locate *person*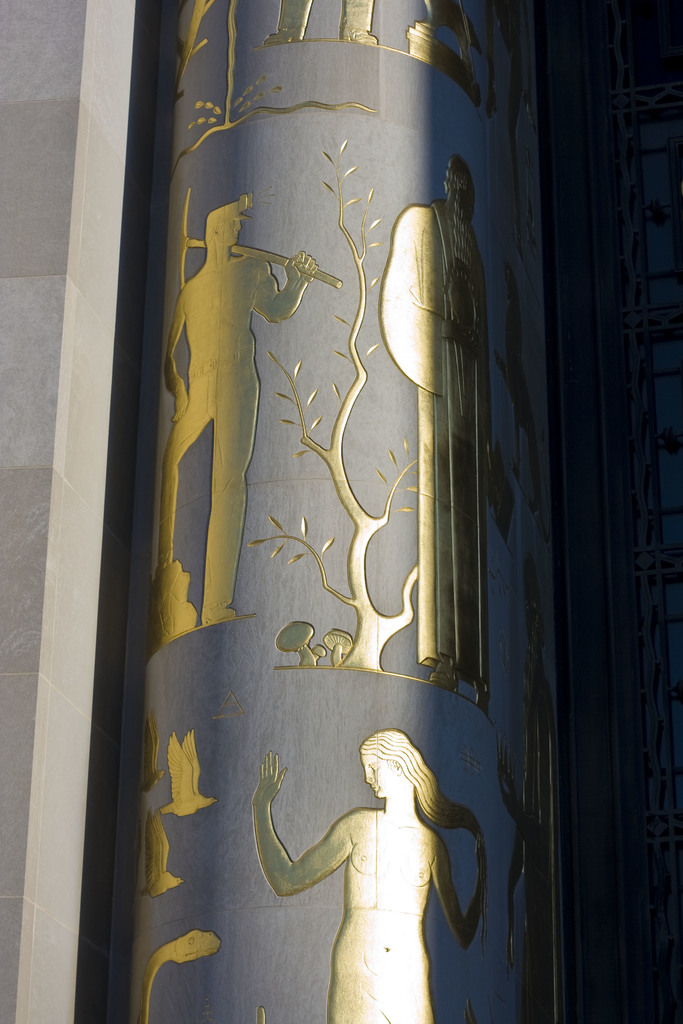
box(251, 727, 490, 1023)
